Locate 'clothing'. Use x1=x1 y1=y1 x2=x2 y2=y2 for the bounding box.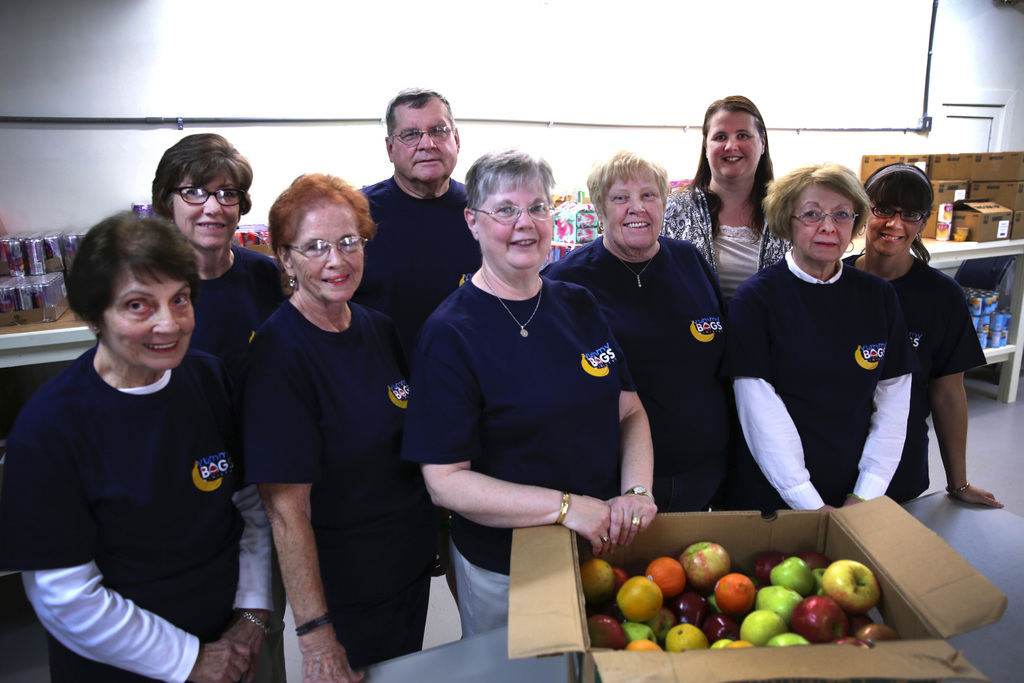
x1=657 y1=177 x2=787 y2=292.
